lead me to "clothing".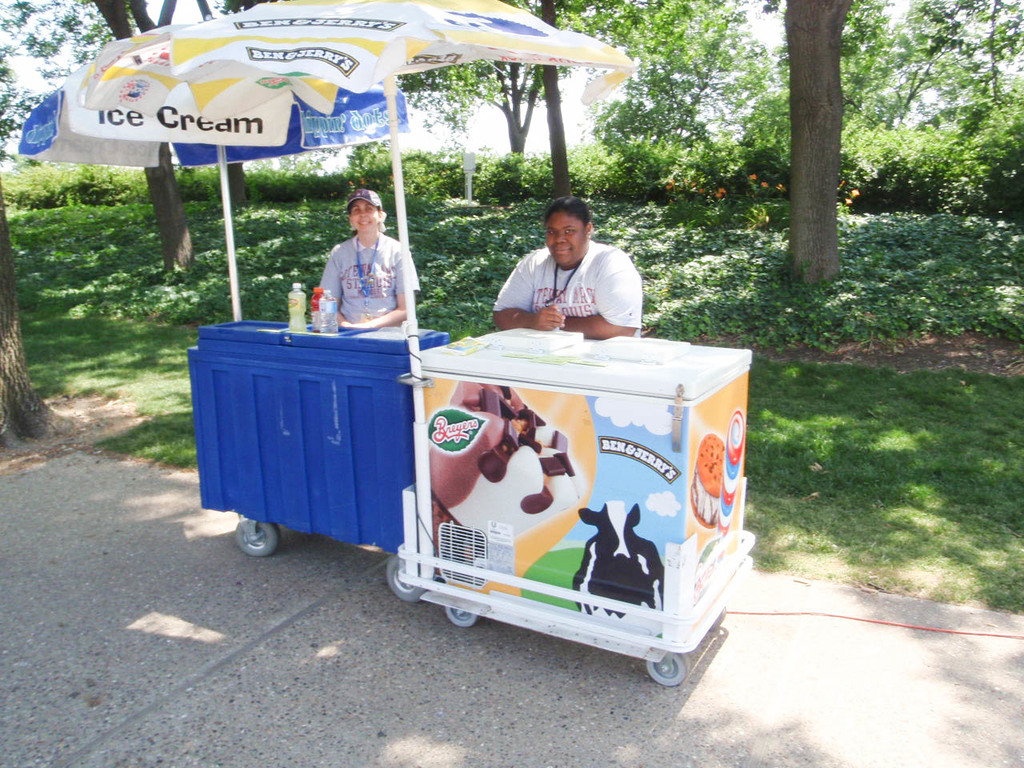
Lead to box(492, 238, 642, 337).
